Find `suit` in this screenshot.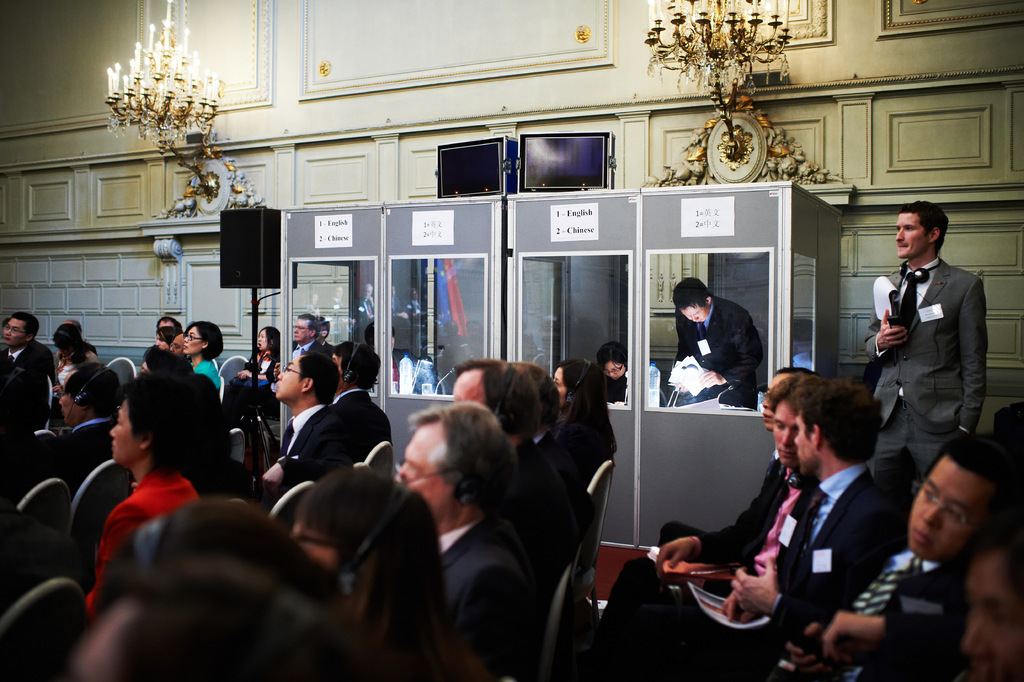
The bounding box for `suit` is [671,294,765,410].
